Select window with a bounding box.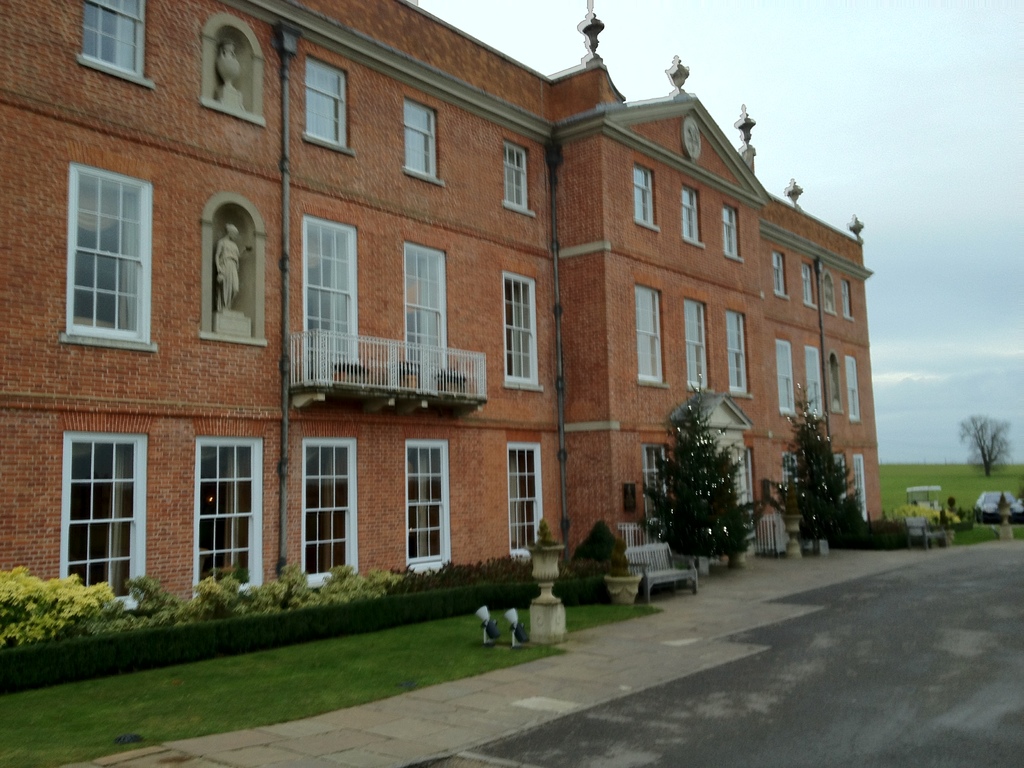
[305, 437, 362, 584].
